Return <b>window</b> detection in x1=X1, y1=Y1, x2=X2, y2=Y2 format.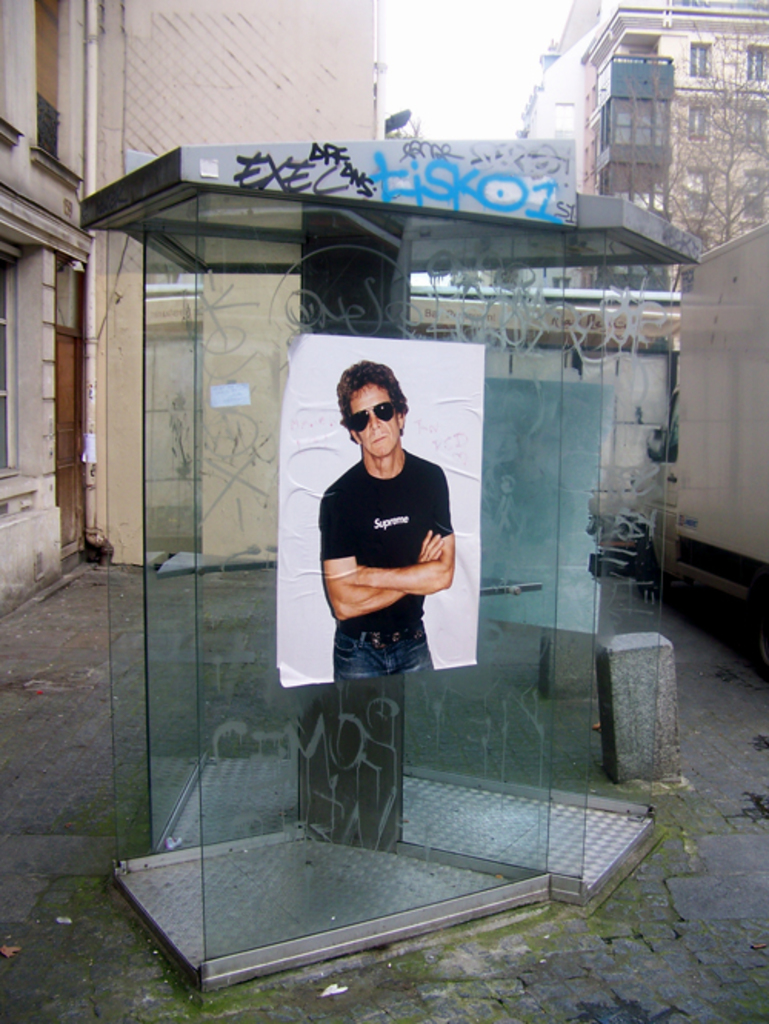
x1=740, y1=111, x2=764, y2=152.
